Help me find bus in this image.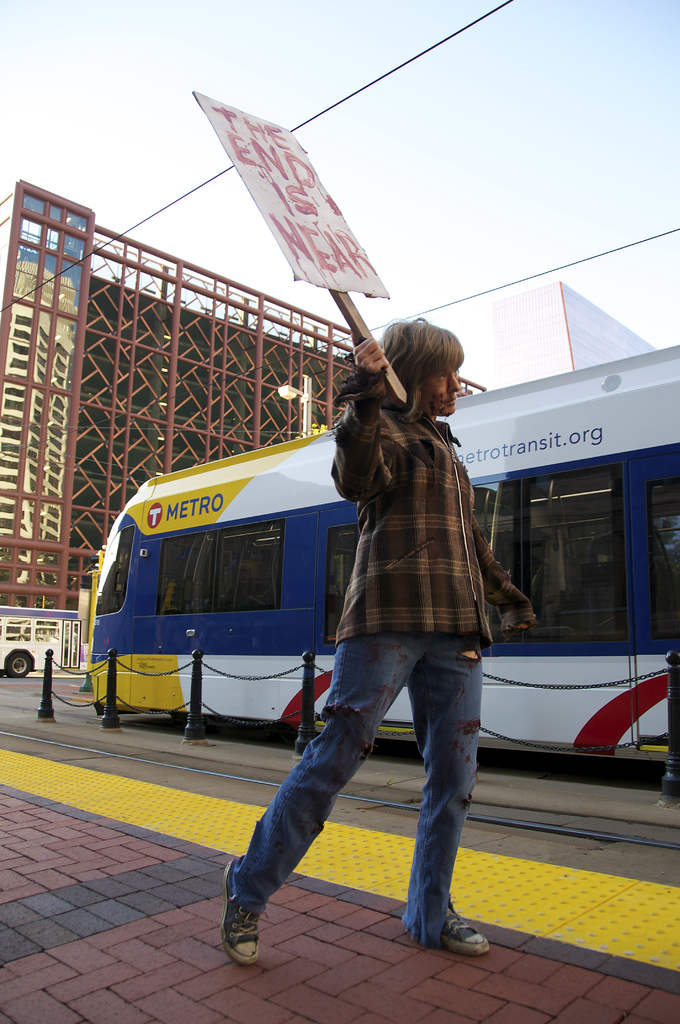
Found it: BBox(84, 340, 679, 751).
